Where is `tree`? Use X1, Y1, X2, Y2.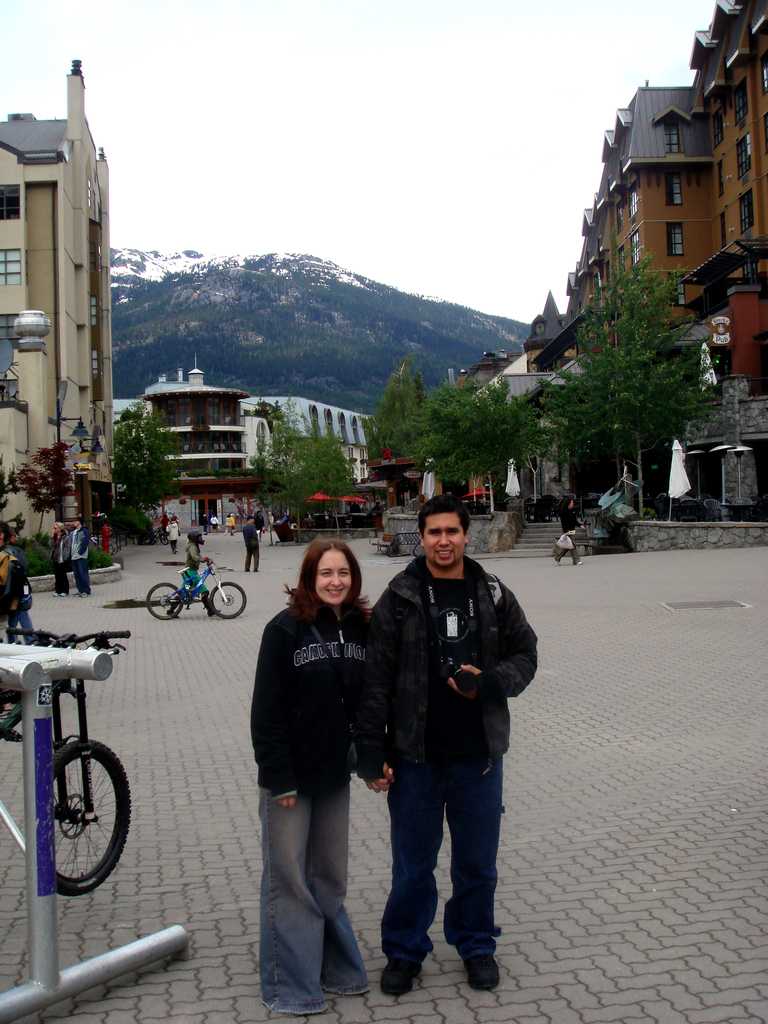
116, 399, 180, 524.
